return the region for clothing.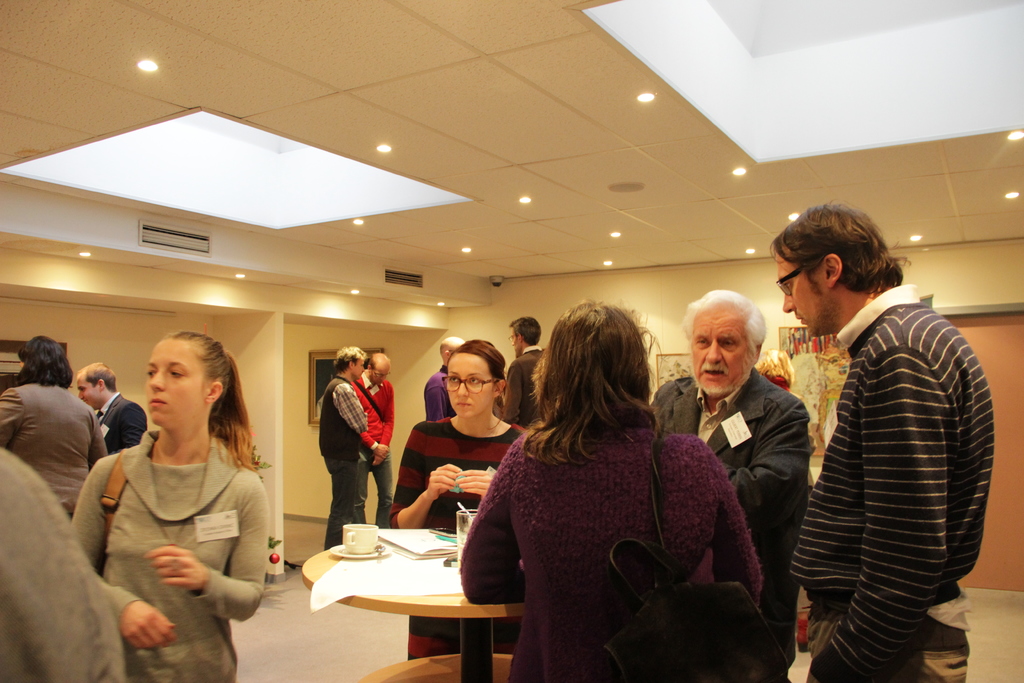
{"left": 644, "top": 369, "right": 801, "bottom": 682}.
